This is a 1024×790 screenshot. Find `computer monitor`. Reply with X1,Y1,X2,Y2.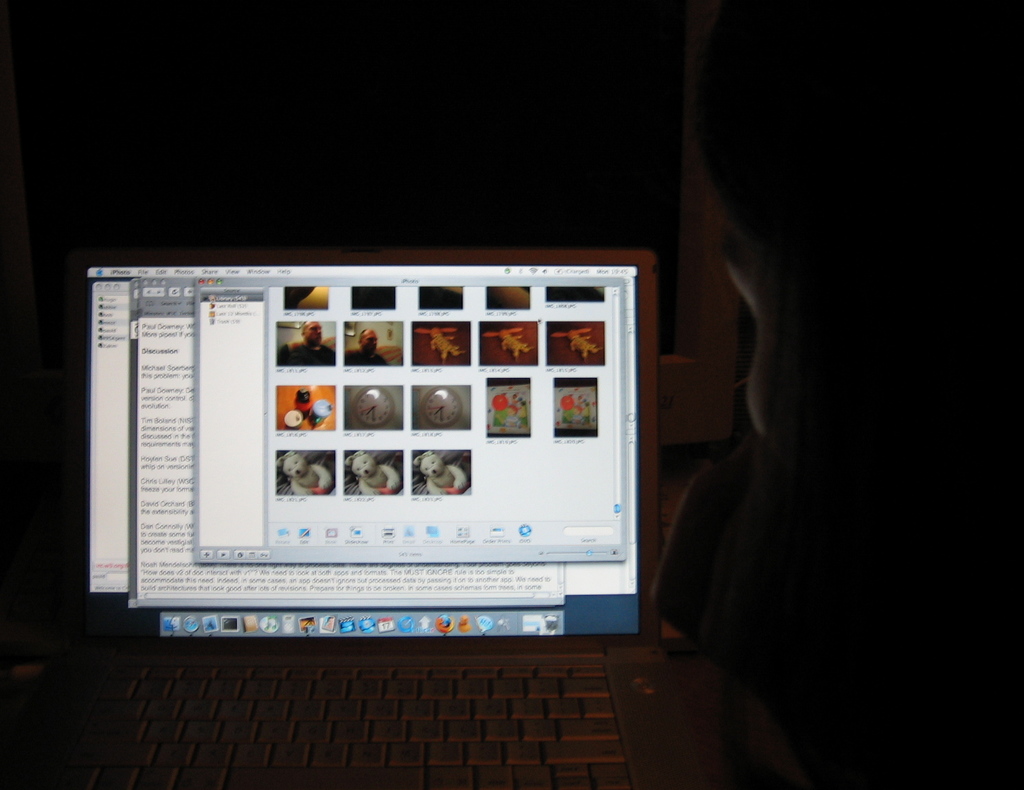
75,255,642,639.
